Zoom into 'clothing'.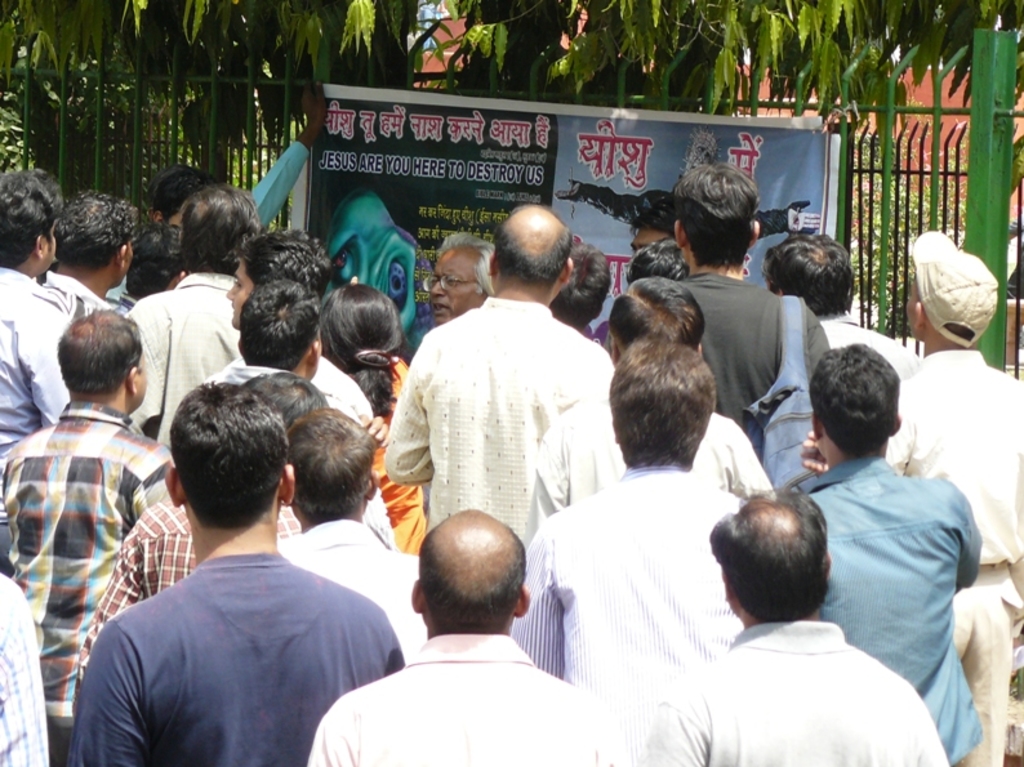
Zoom target: x1=0 y1=566 x2=46 y2=766.
